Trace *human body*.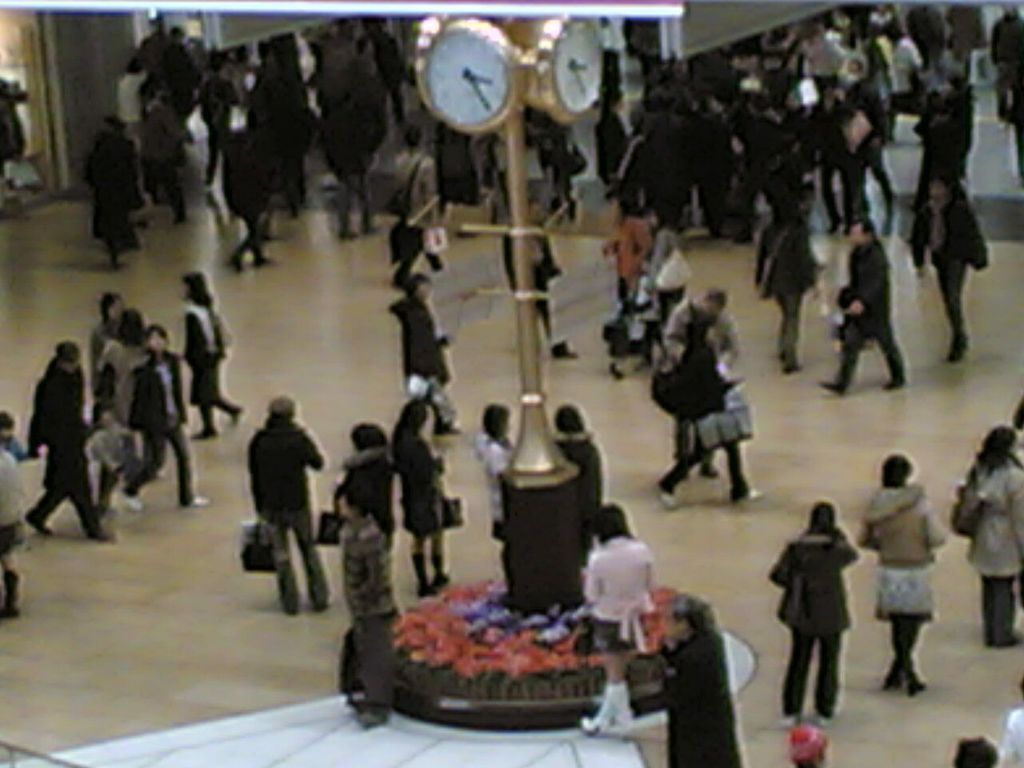
Traced to left=859, top=451, right=949, bottom=695.
